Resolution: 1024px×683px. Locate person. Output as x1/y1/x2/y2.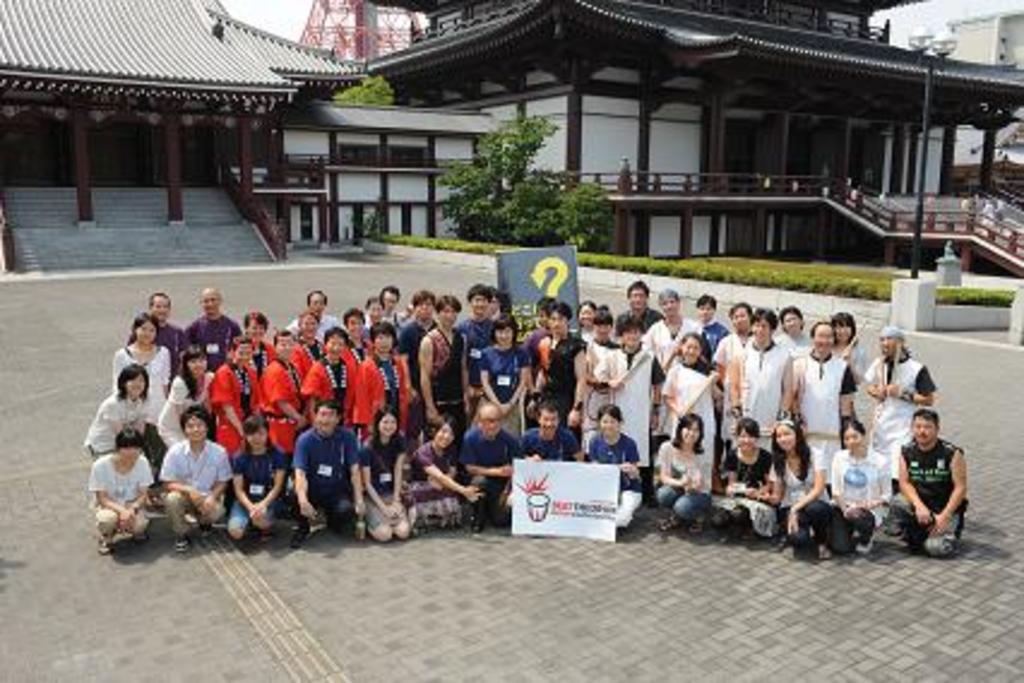
82/430/154/546.
